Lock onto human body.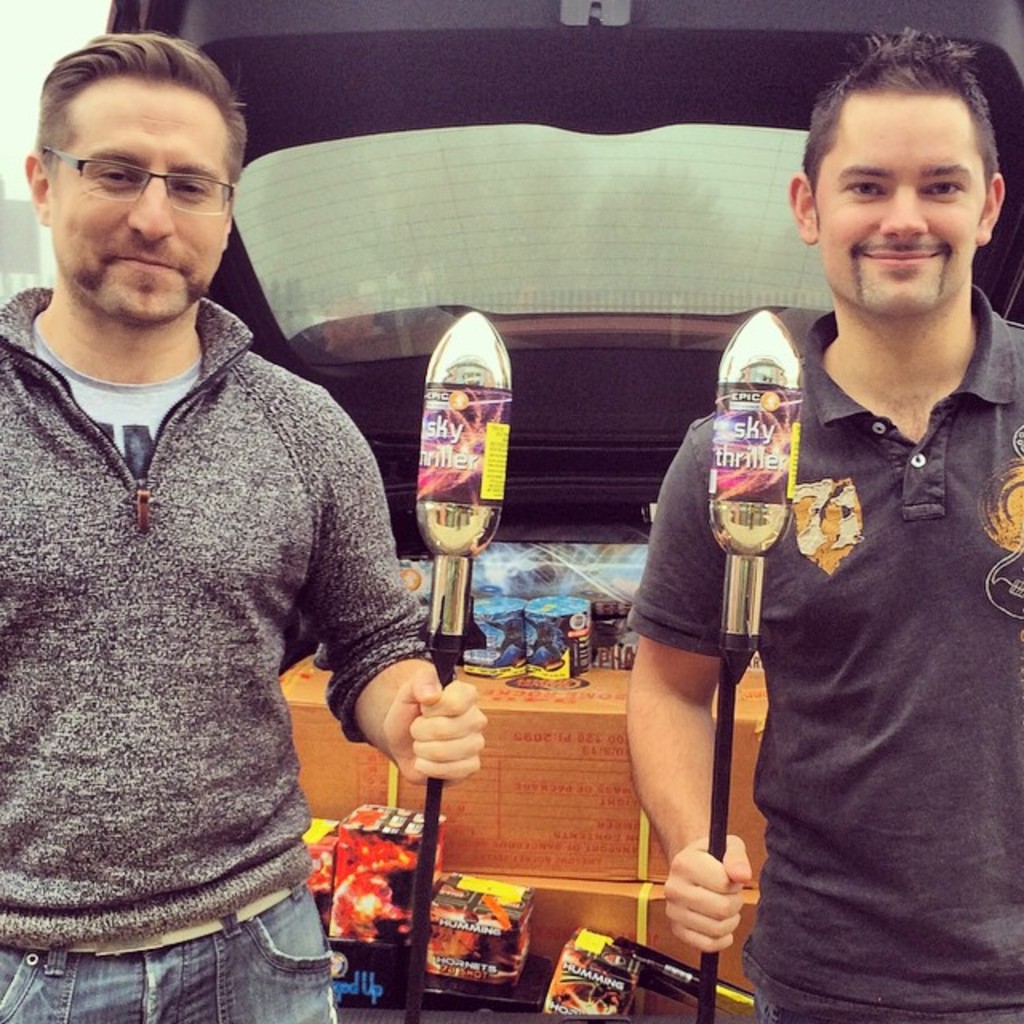
Locked: [5, 109, 466, 1023].
